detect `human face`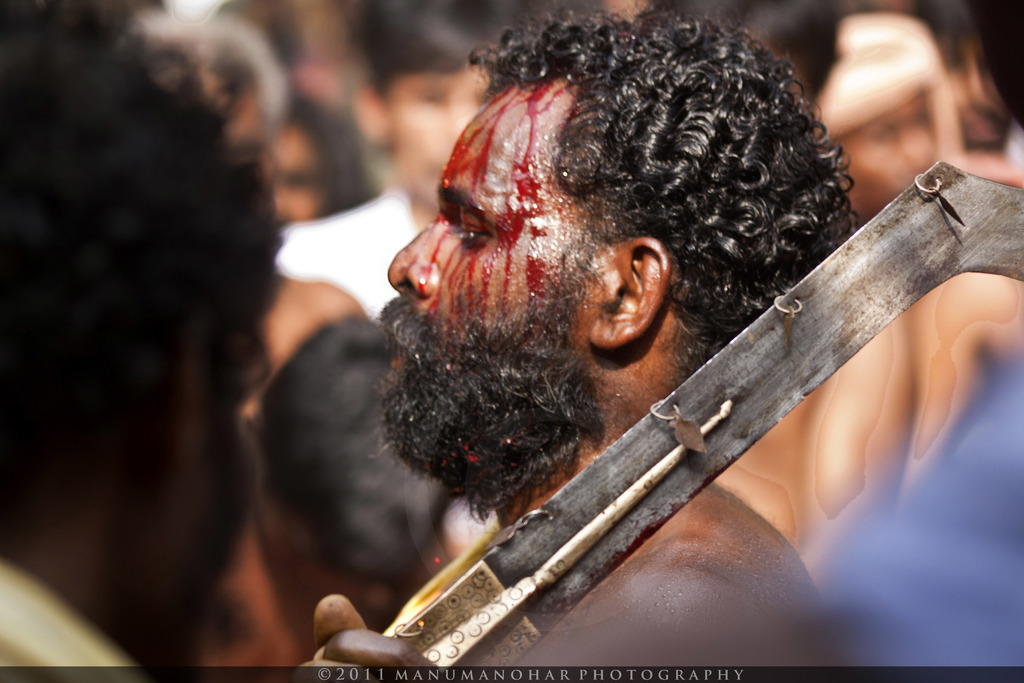
l=390, t=66, r=491, b=192
